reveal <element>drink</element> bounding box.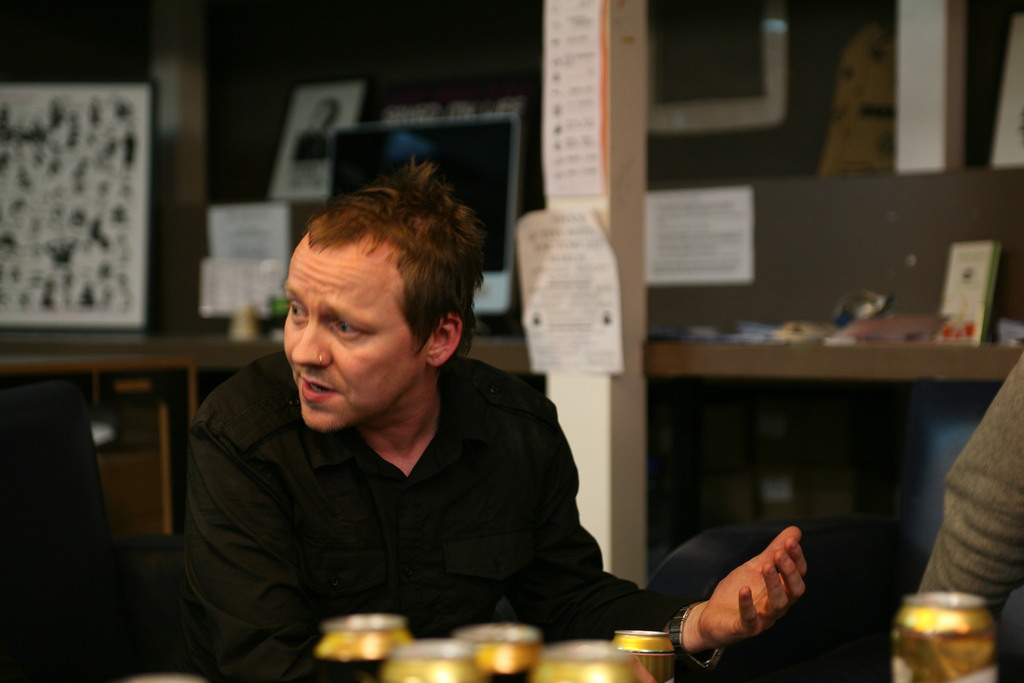
Revealed: 890, 586, 1002, 682.
